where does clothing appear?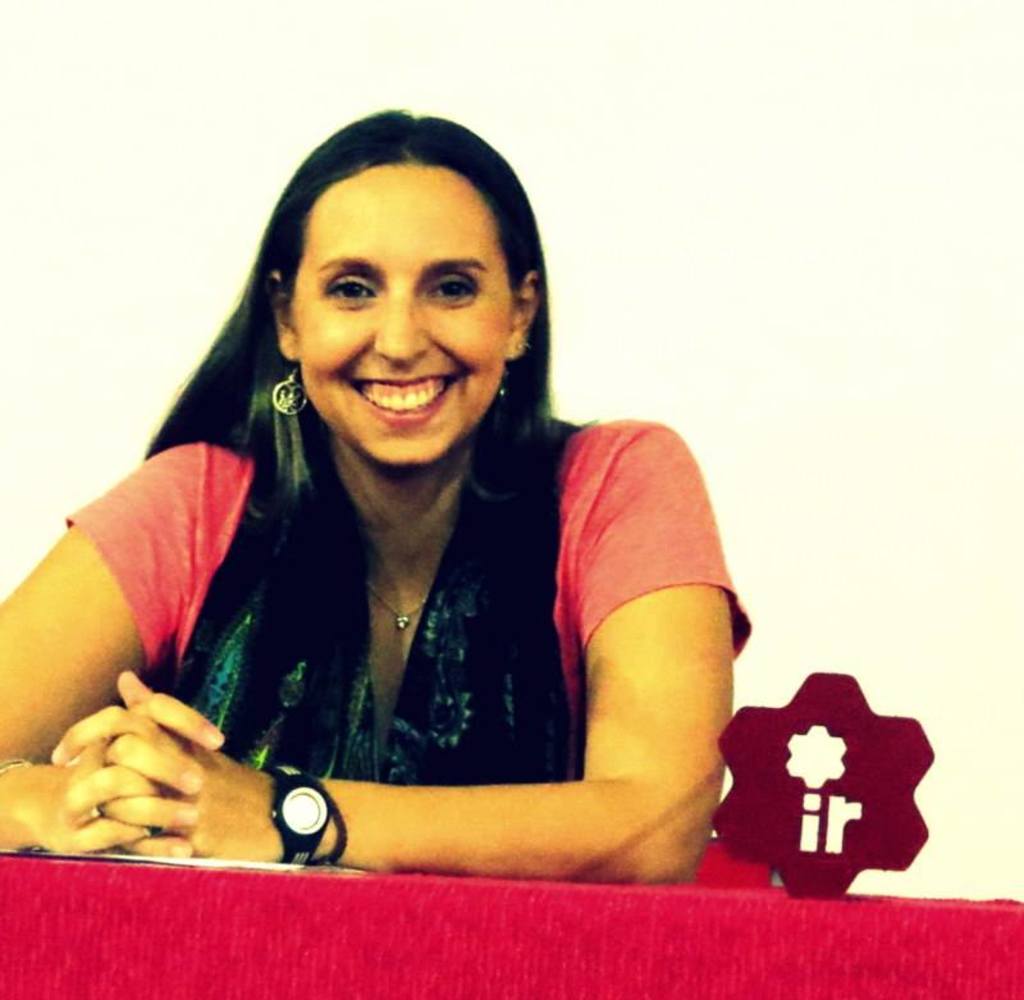
Appears at rect(152, 429, 774, 889).
